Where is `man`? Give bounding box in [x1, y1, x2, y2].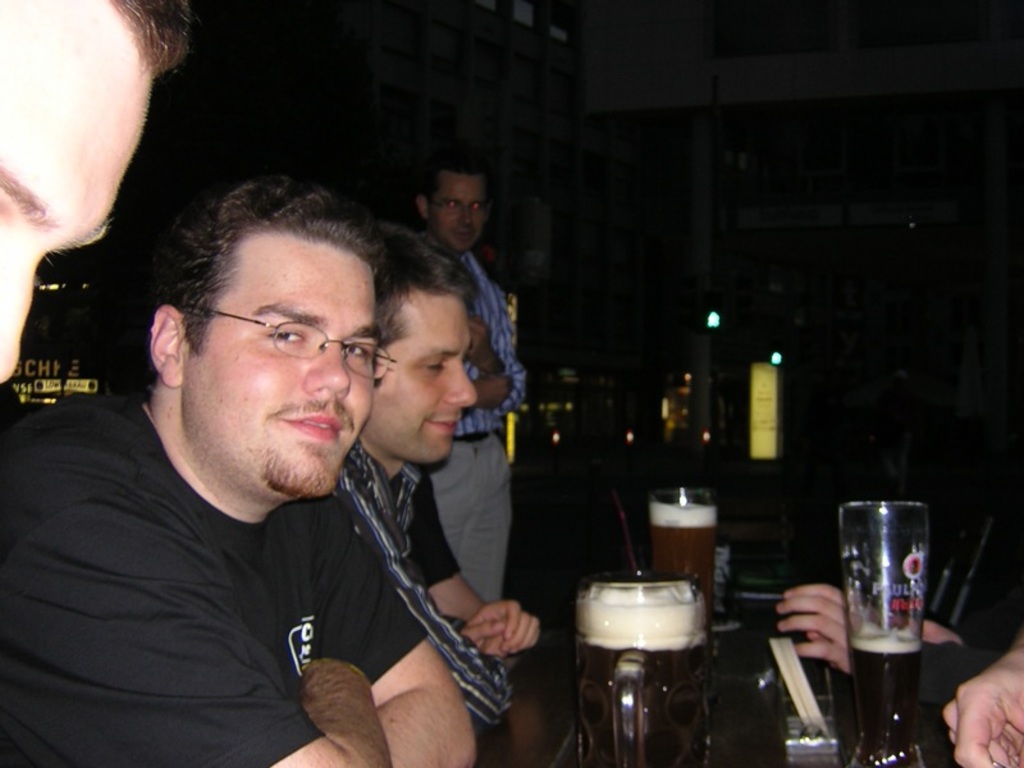
[0, 0, 192, 384].
